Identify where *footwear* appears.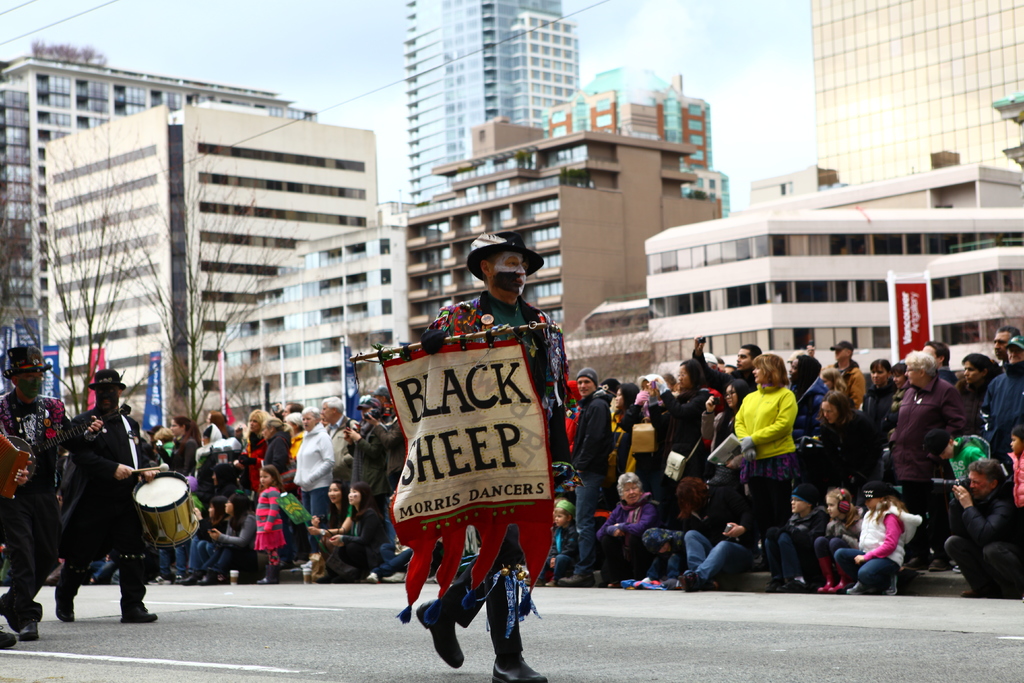
Appears at box=[177, 568, 195, 584].
